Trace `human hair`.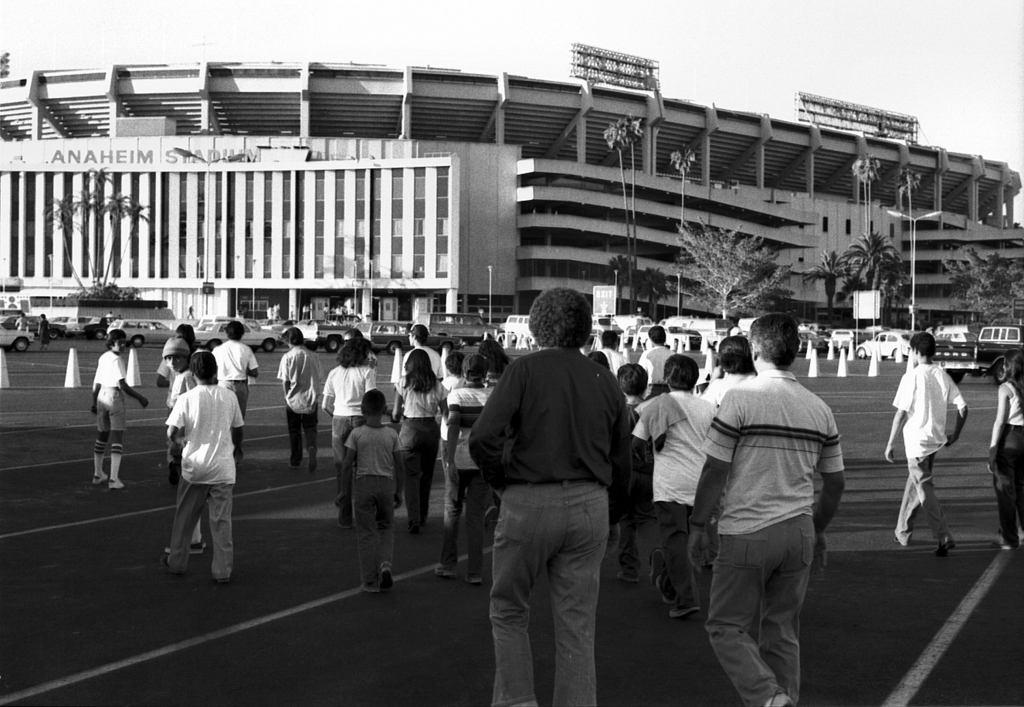
Traced to 225, 320, 245, 341.
